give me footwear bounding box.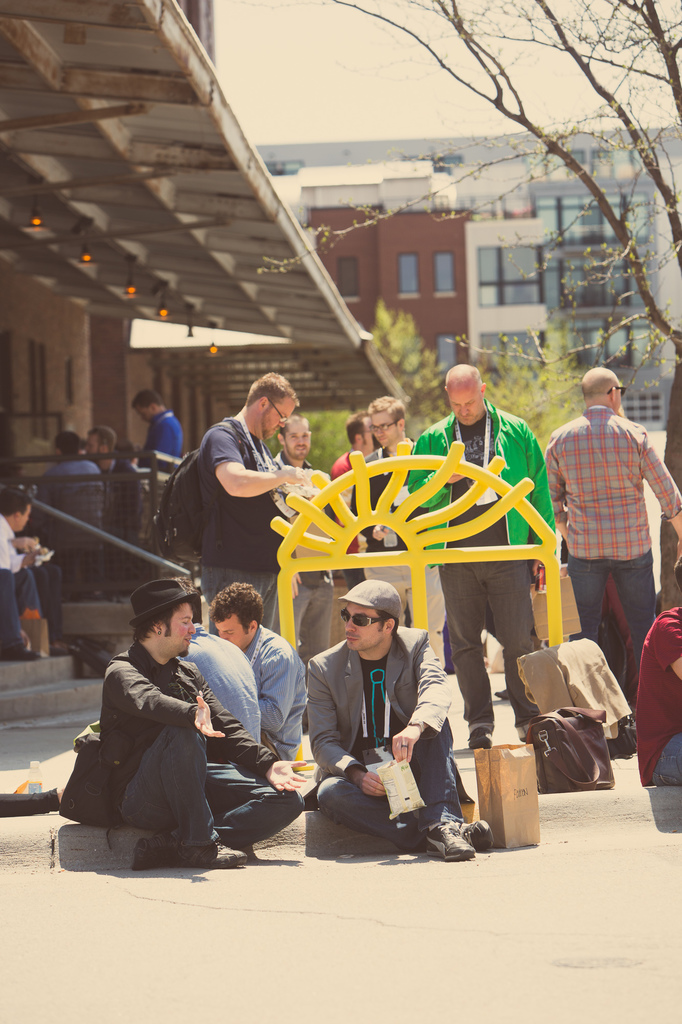
177/838/246/870.
